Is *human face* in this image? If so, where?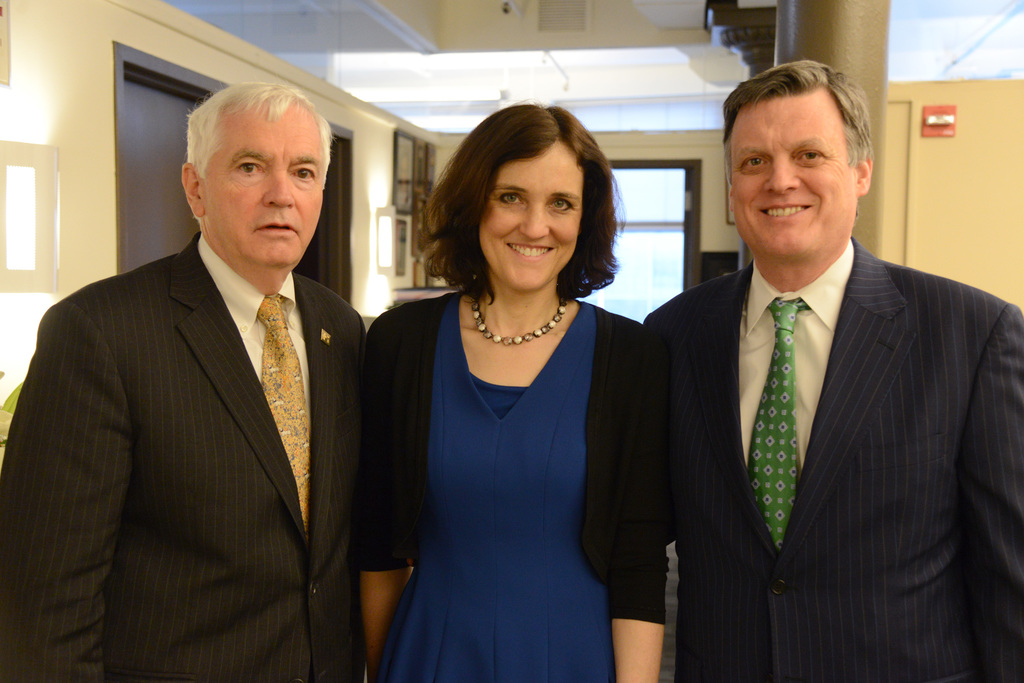
Yes, at x1=479, y1=139, x2=583, y2=288.
